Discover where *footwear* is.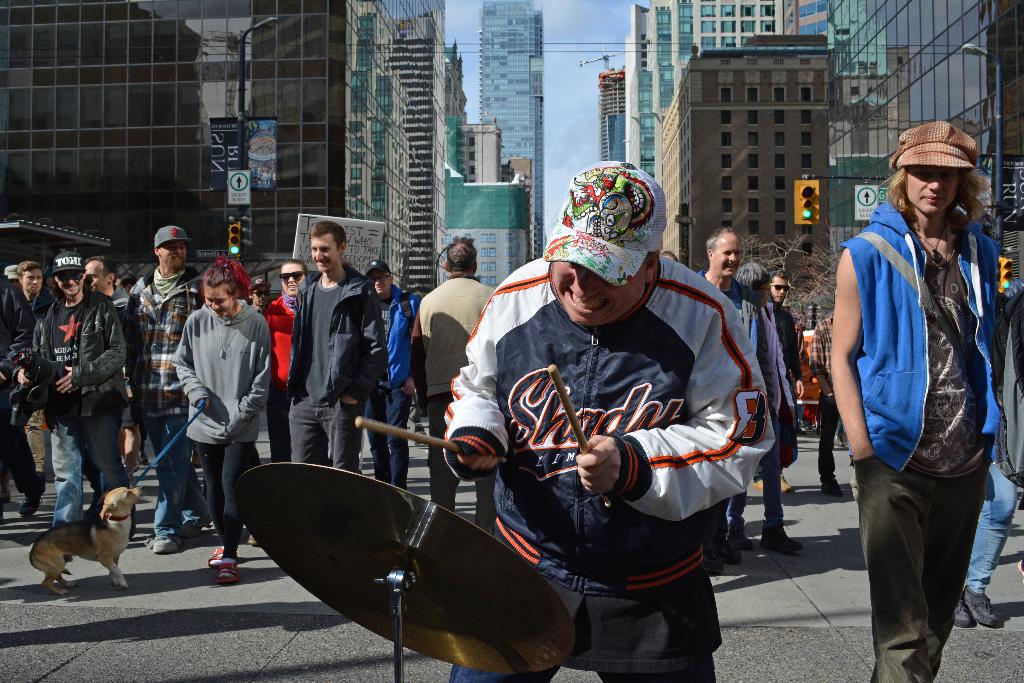
Discovered at 728 522 753 549.
